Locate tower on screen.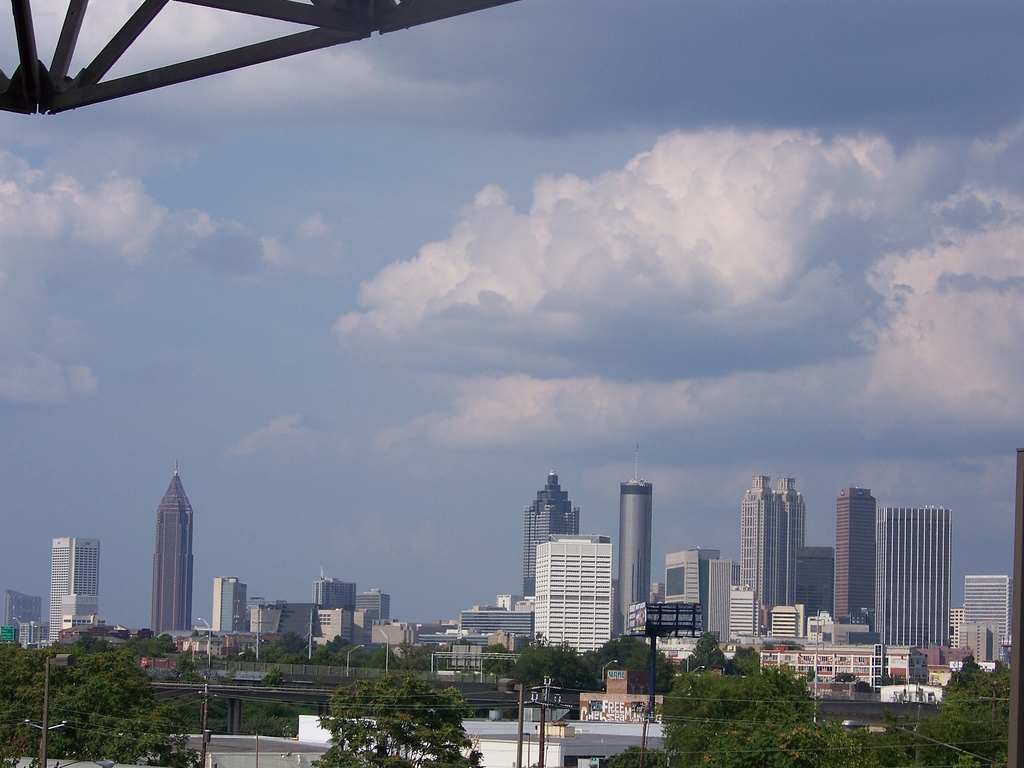
On screen at <region>877, 506, 952, 653</region>.
